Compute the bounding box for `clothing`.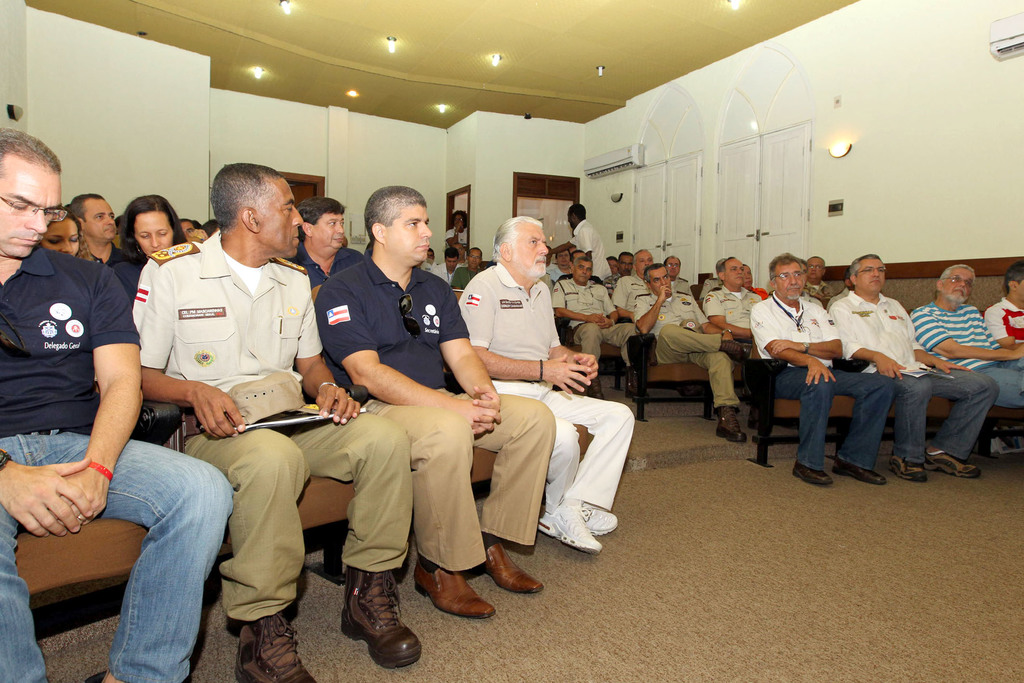
444,232,468,245.
